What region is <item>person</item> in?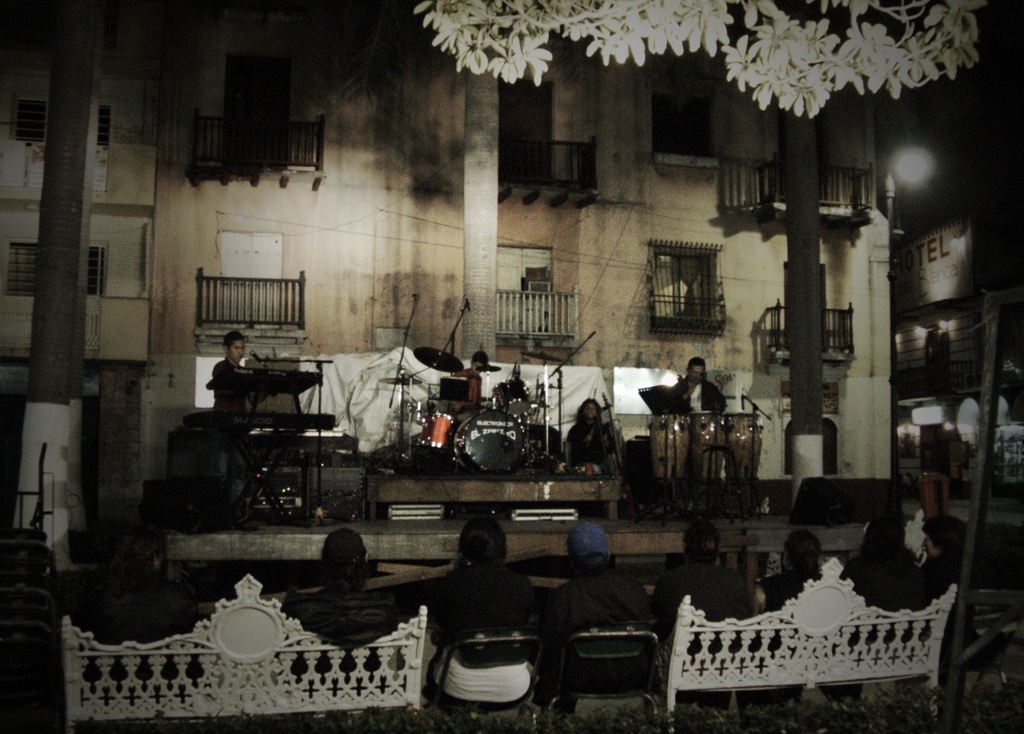
{"left": 652, "top": 523, "right": 758, "bottom": 676}.
